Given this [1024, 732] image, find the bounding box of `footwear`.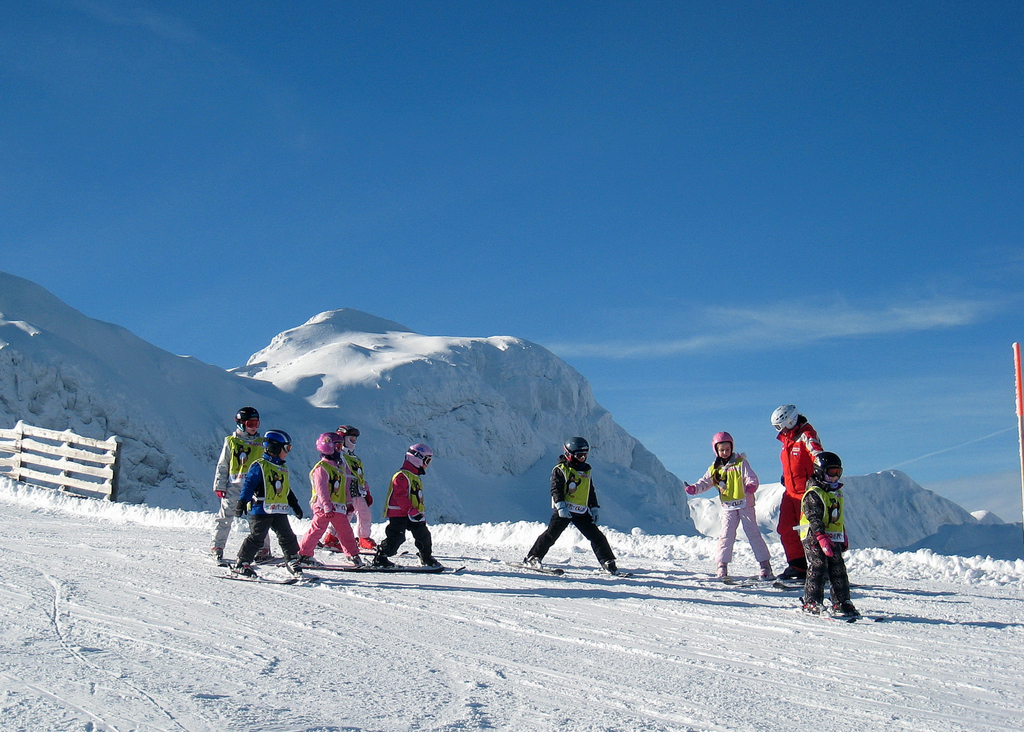
detection(374, 551, 401, 571).
